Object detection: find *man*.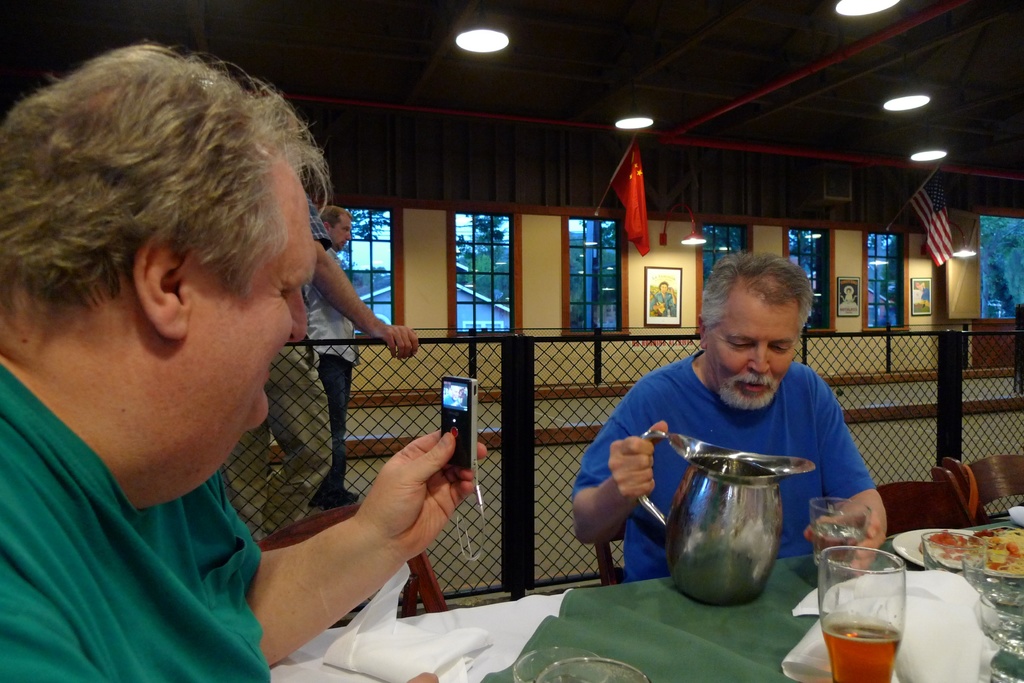
bbox(573, 248, 885, 579).
